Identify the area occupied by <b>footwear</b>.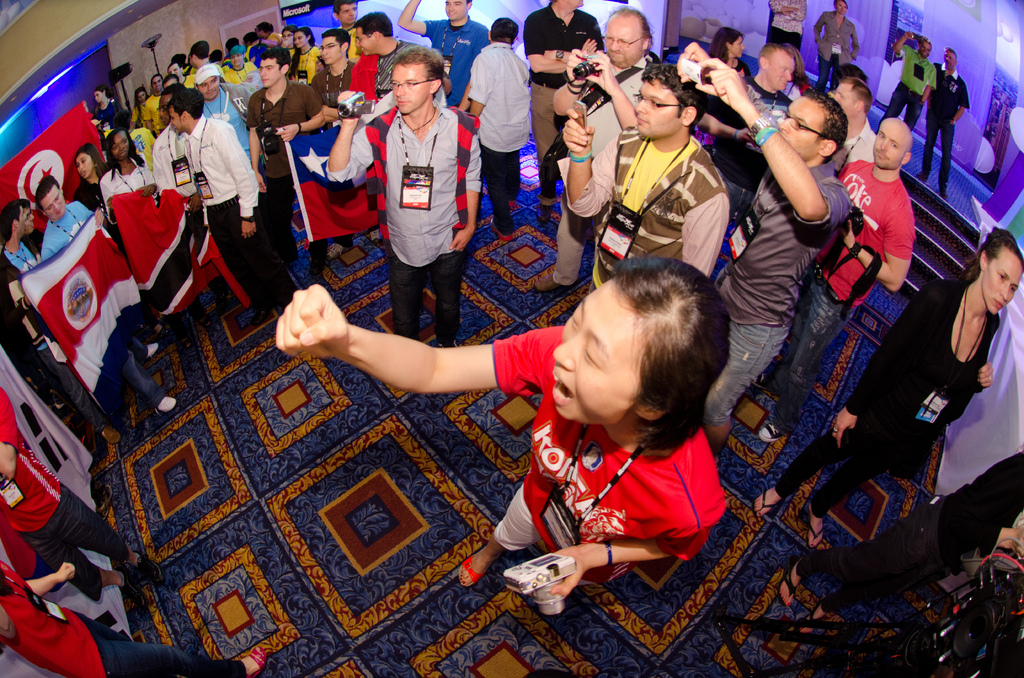
Area: 129,547,164,585.
